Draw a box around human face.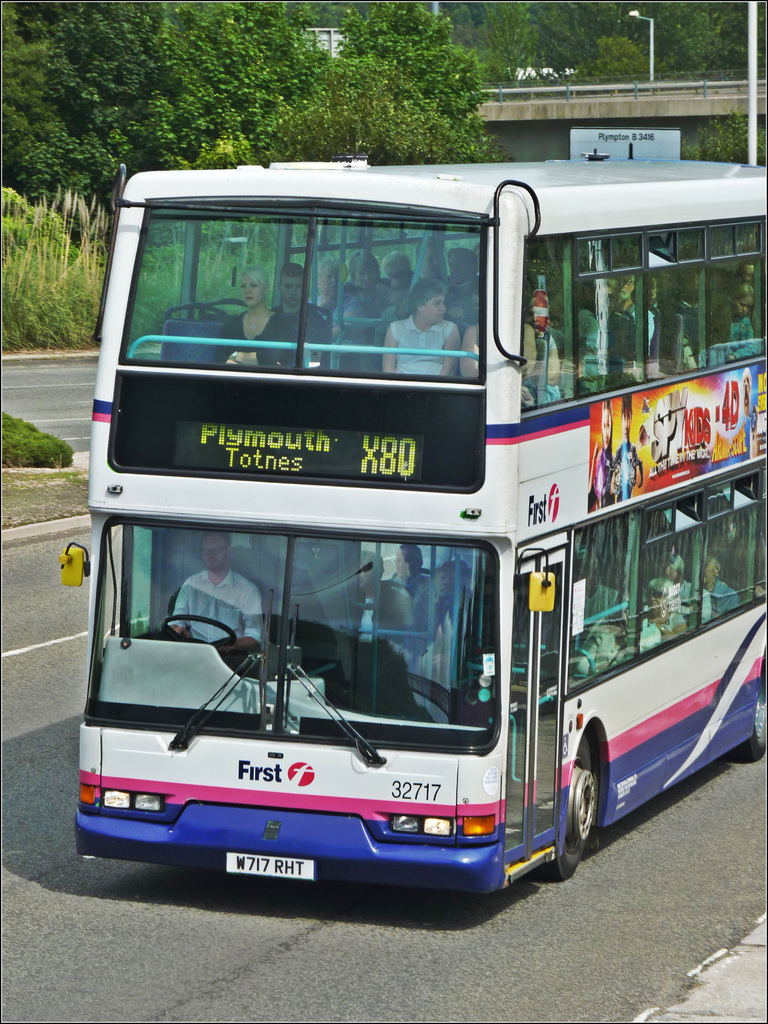
bbox=[318, 262, 346, 299].
